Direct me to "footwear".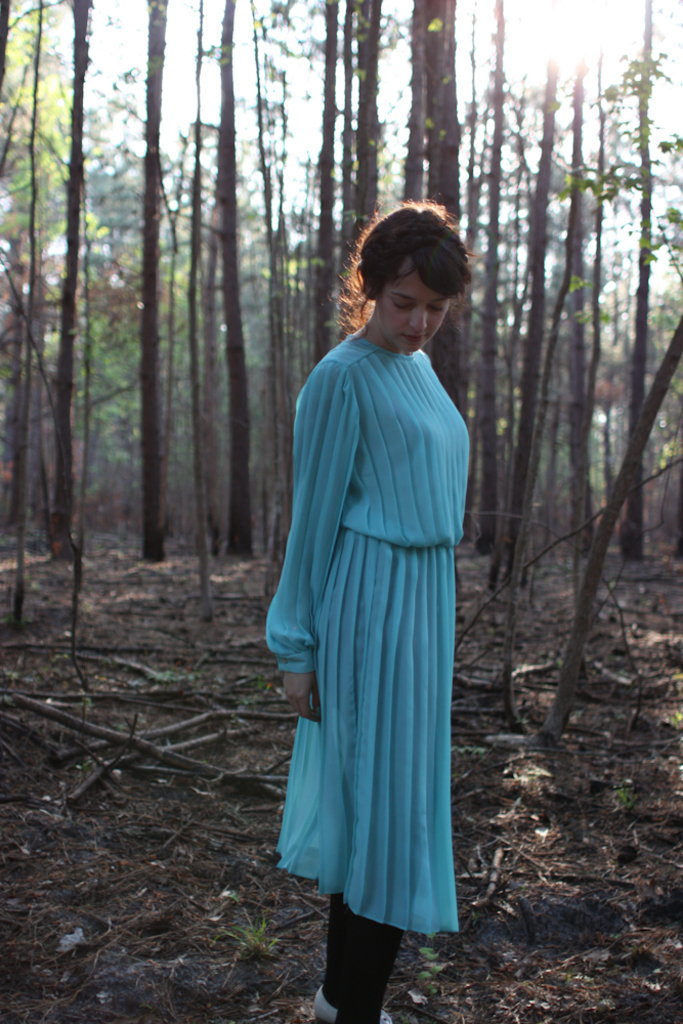
Direction: bbox(315, 994, 410, 1023).
